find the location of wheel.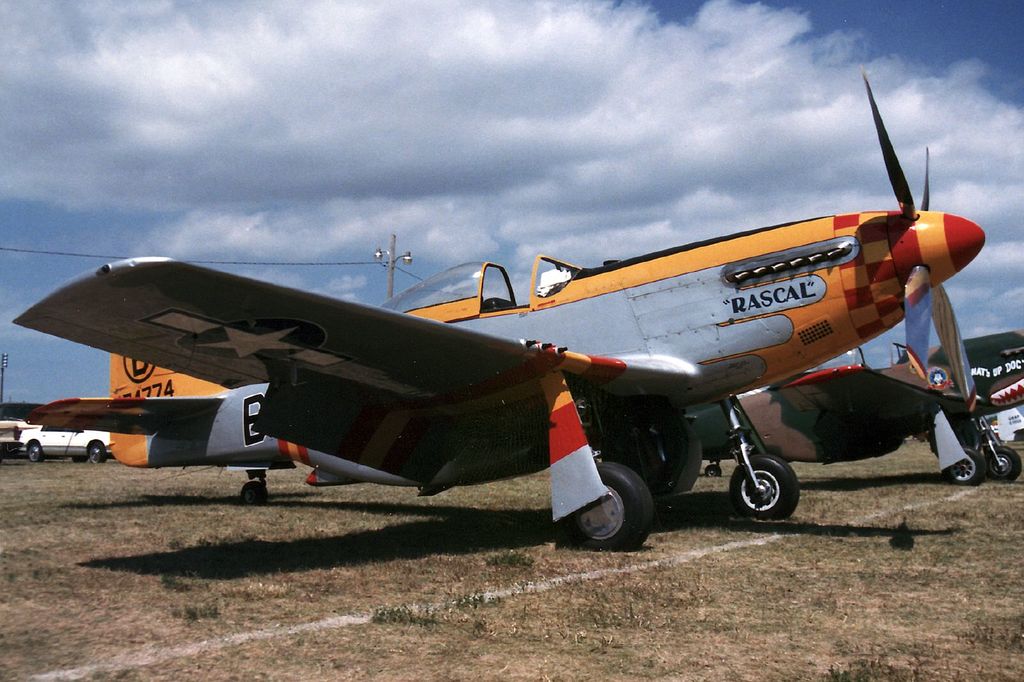
Location: (936, 448, 985, 485).
